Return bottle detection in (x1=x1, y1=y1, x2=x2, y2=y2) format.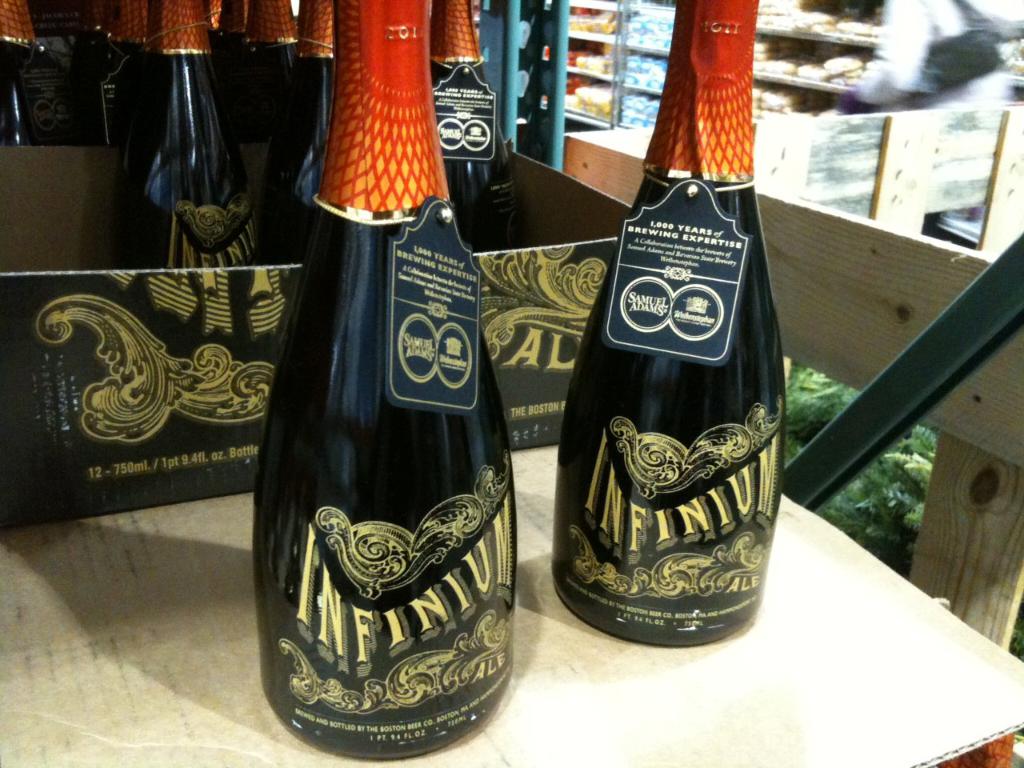
(x1=8, y1=0, x2=66, y2=155).
